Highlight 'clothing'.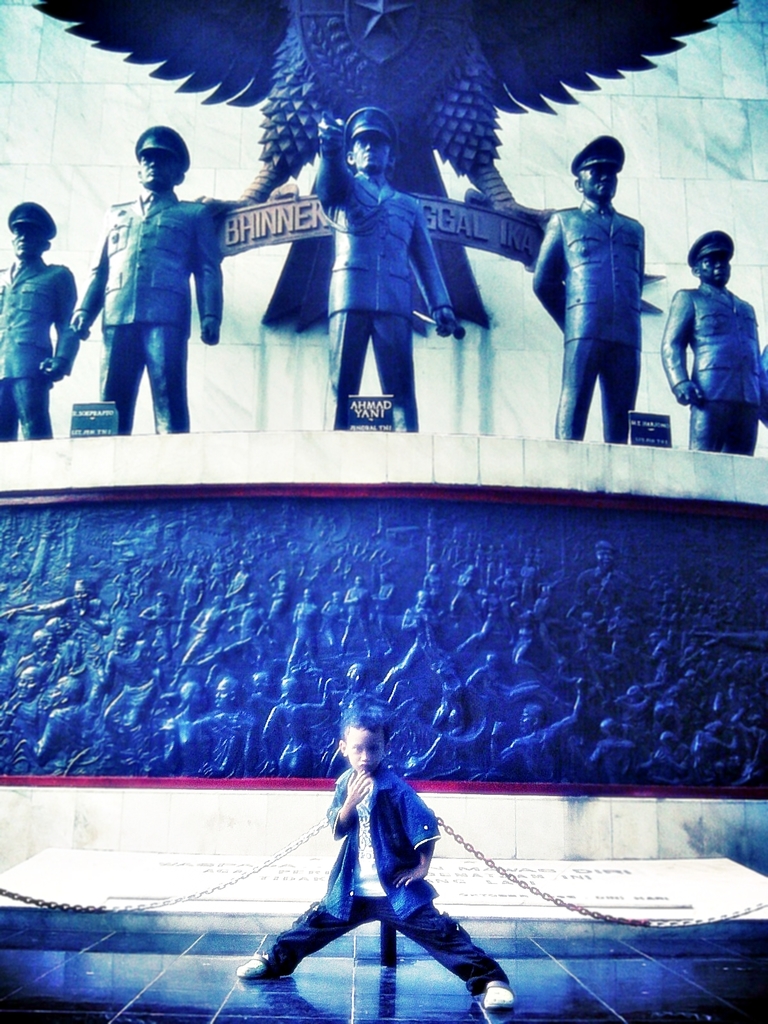
Highlighted region: bbox(662, 277, 767, 454).
